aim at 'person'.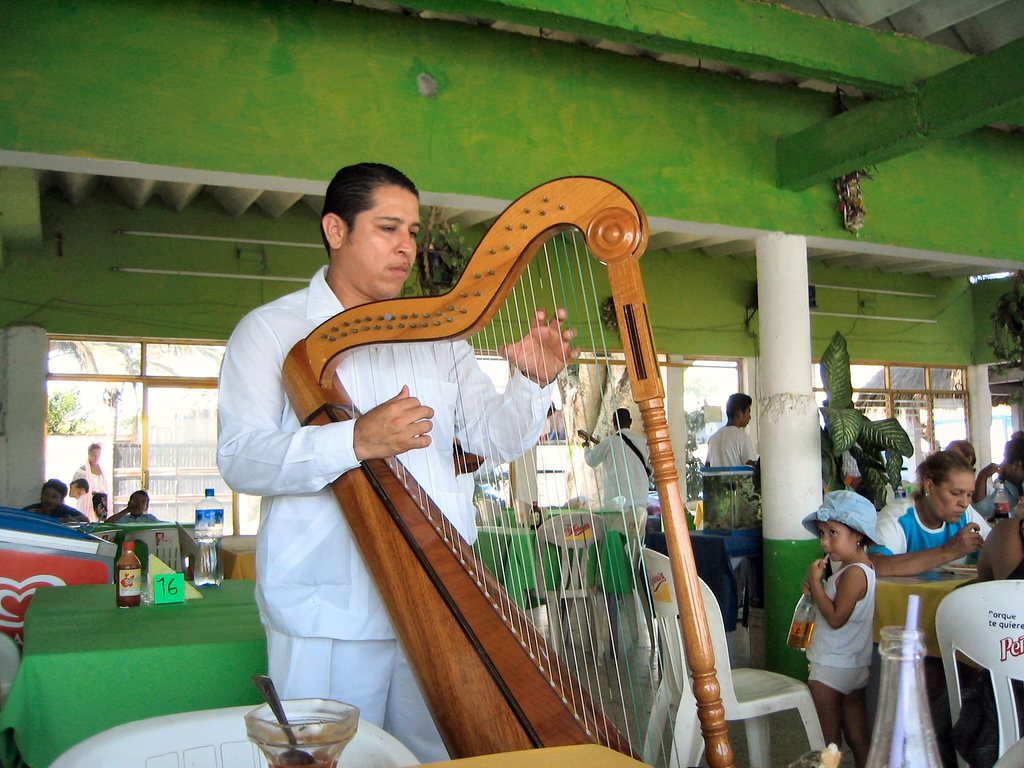
Aimed at [68, 474, 96, 520].
